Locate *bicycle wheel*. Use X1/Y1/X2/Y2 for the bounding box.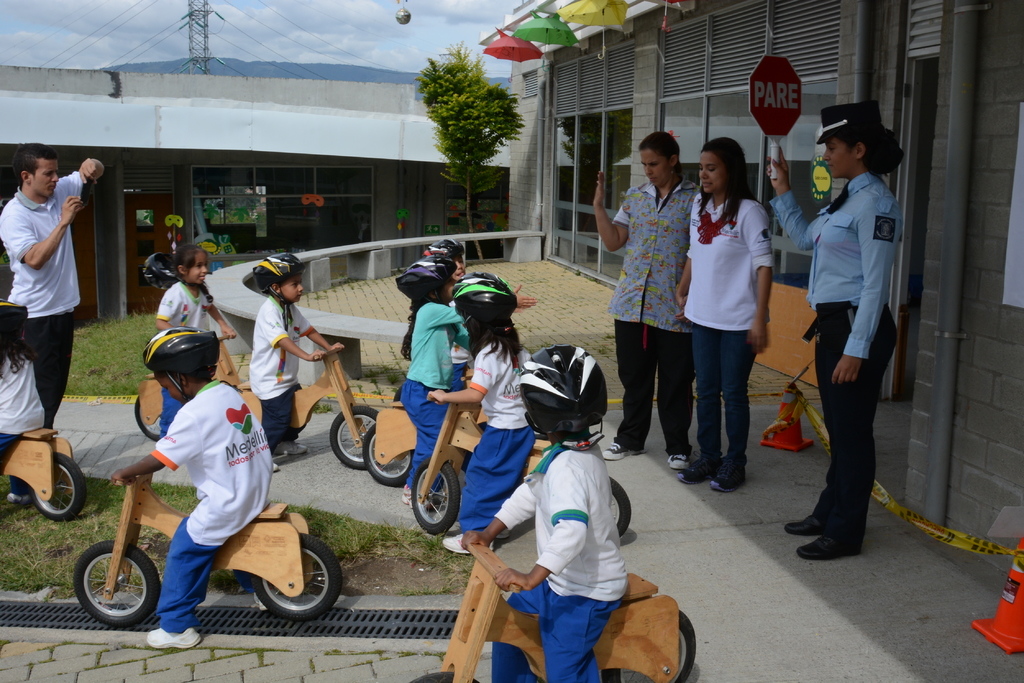
248/529/344/626.
